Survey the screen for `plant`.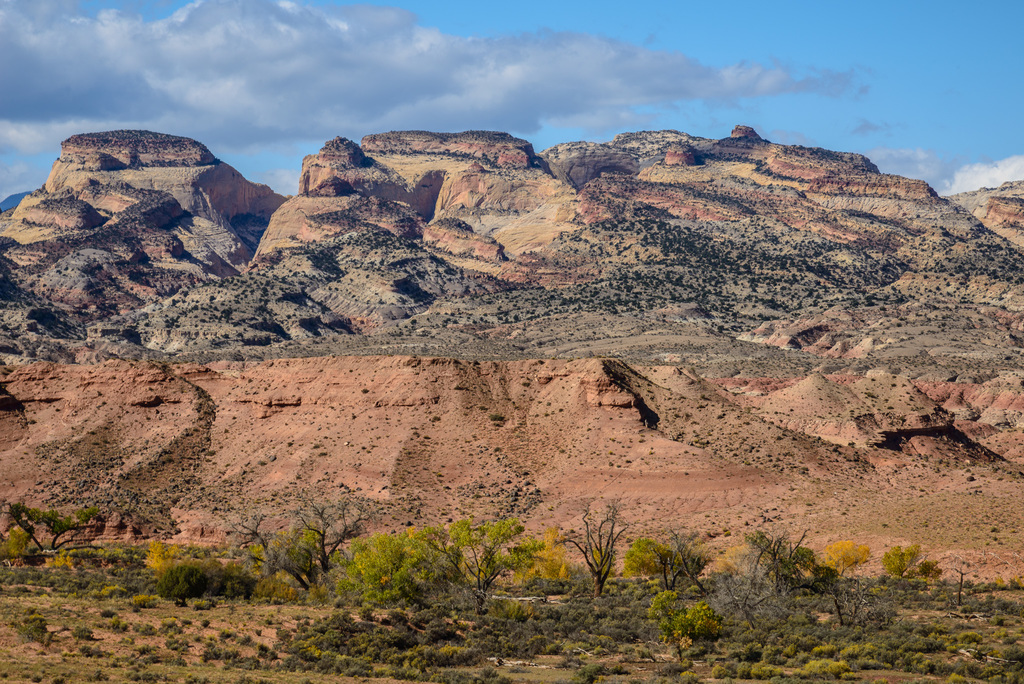
Survey found: 257 638 280 660.
